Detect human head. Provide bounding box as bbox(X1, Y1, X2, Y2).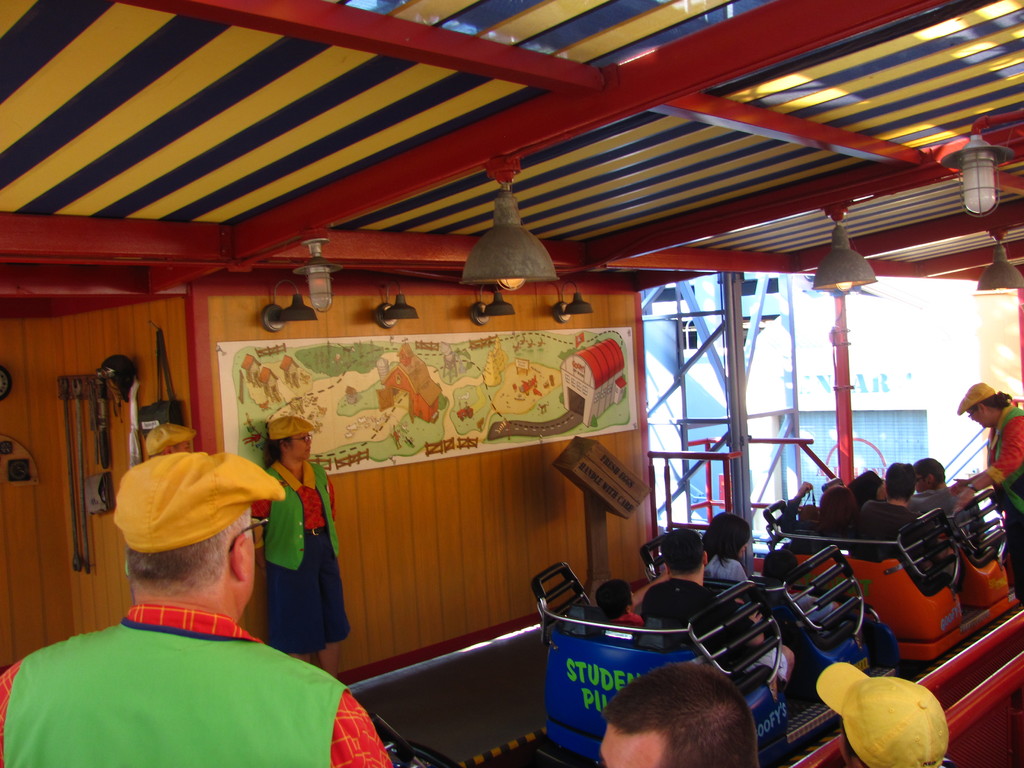
bbox(816, 662, 948, 767).
